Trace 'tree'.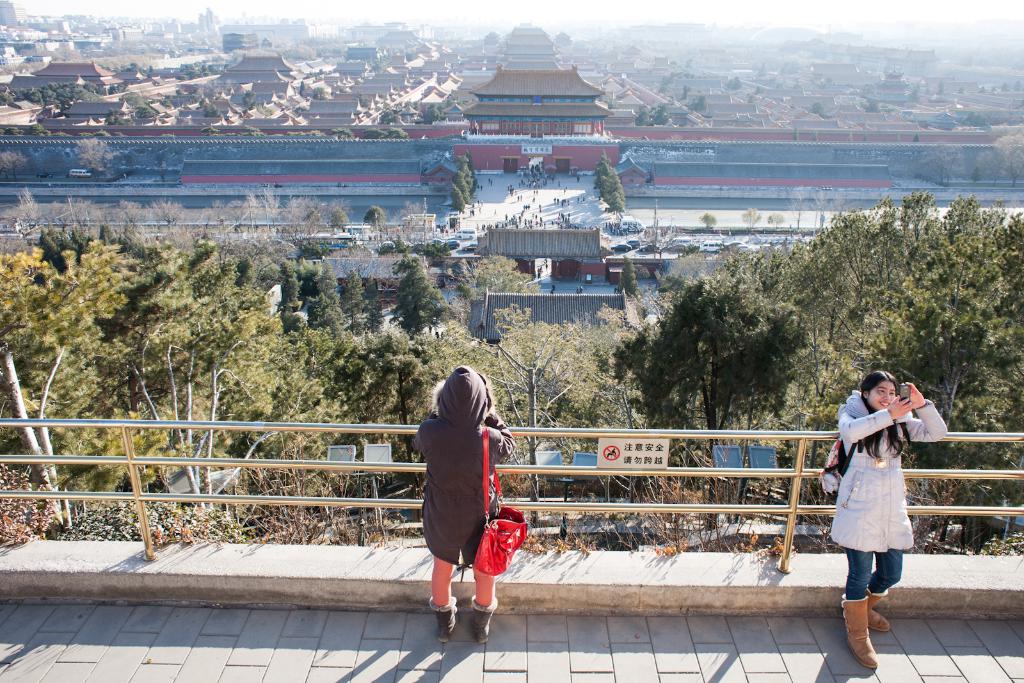
Traced to [425,102,451,125].
